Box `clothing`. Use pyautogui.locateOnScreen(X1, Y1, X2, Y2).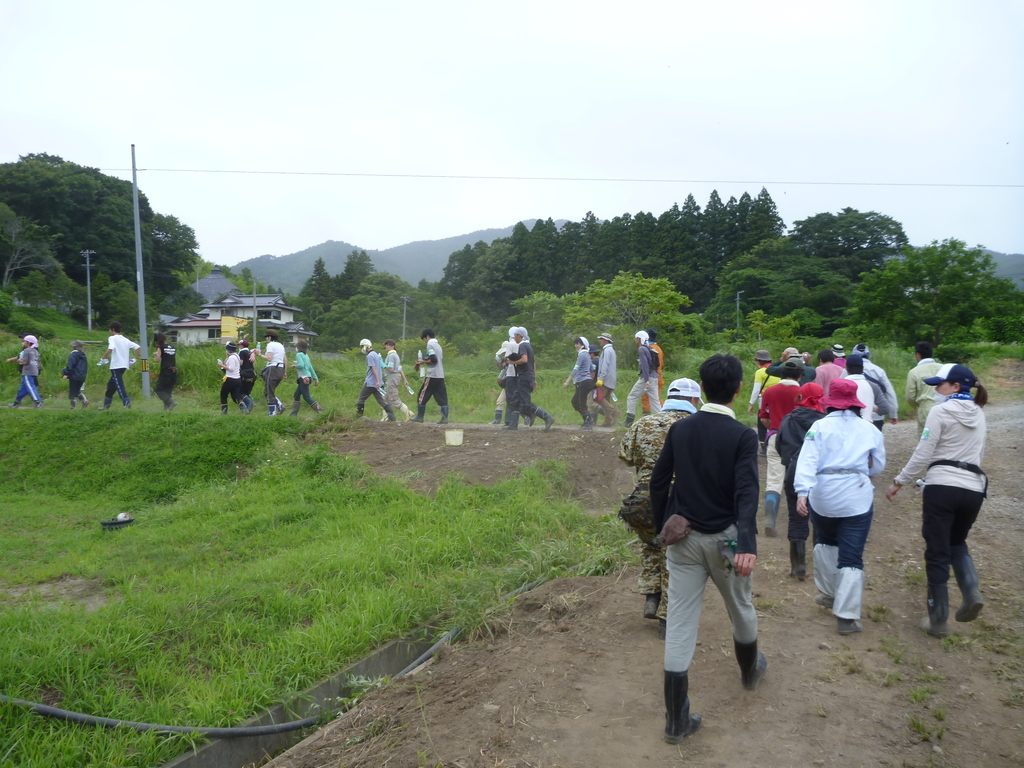
pyautogui.locateOnScreen(413, 340, 450, 421).
